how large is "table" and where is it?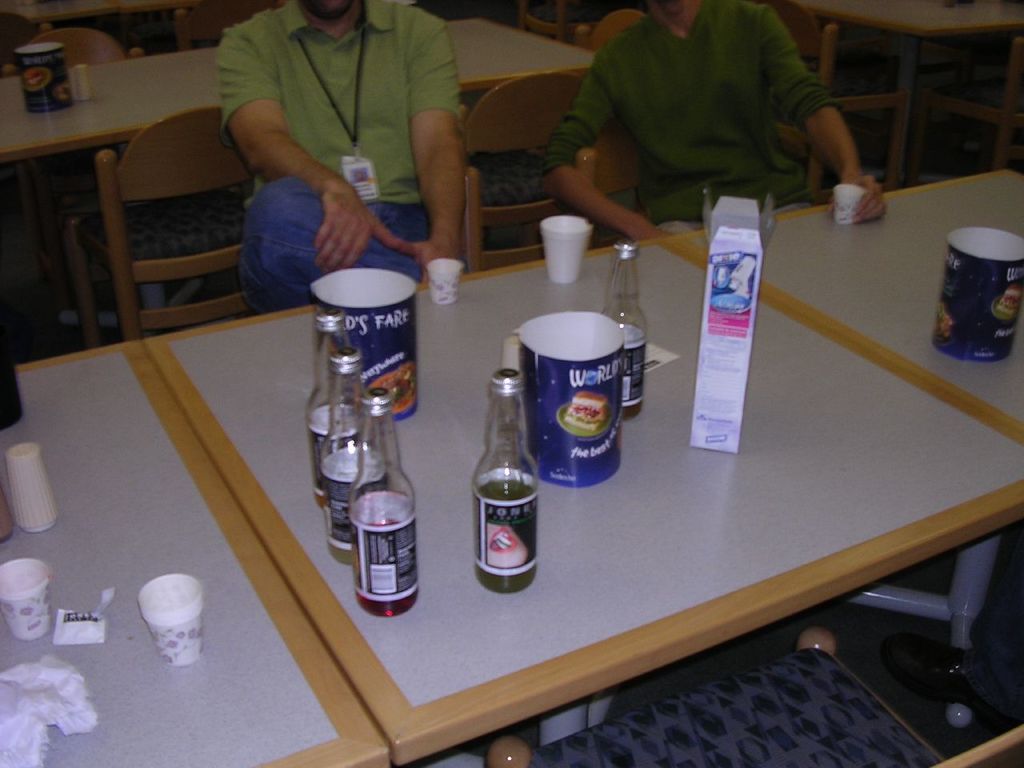
Bounding box: select_region(0, 16, 593, 336).
